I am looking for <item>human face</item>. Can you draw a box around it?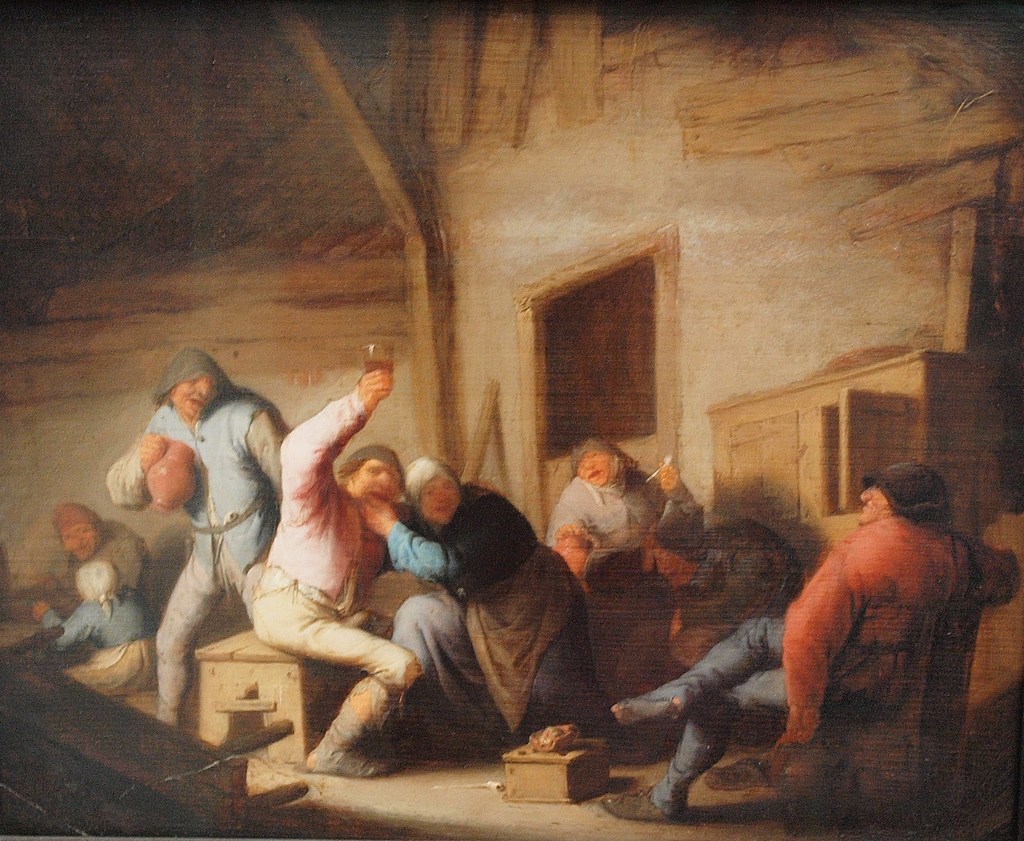
Sure, the bounding box is box=[356, 459, 404, 504].
